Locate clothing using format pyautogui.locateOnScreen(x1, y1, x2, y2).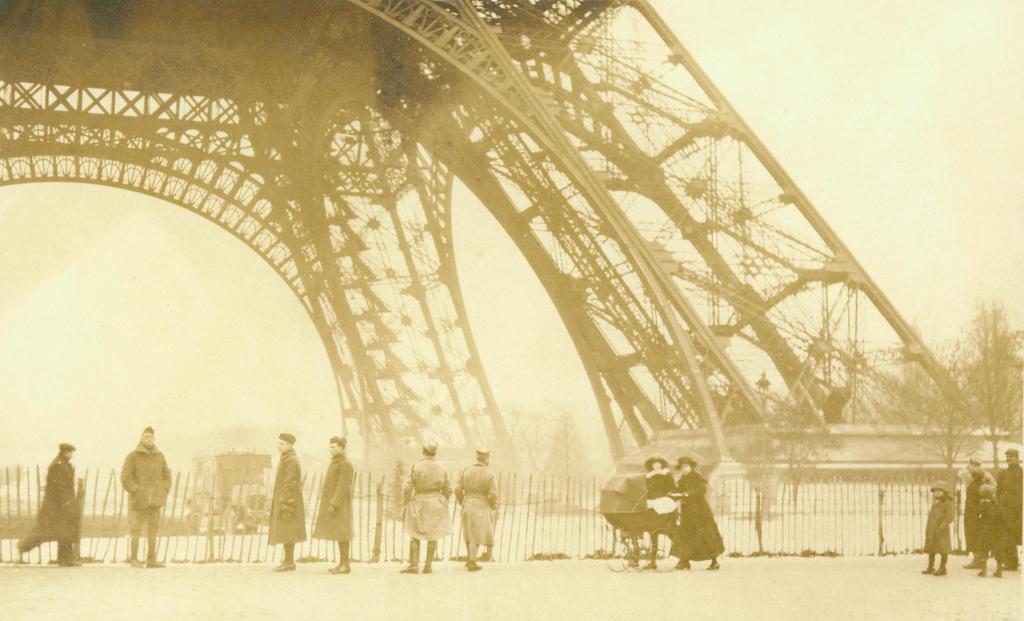
pyautogui.locateOnScreen(312, 453, 354, 562).
